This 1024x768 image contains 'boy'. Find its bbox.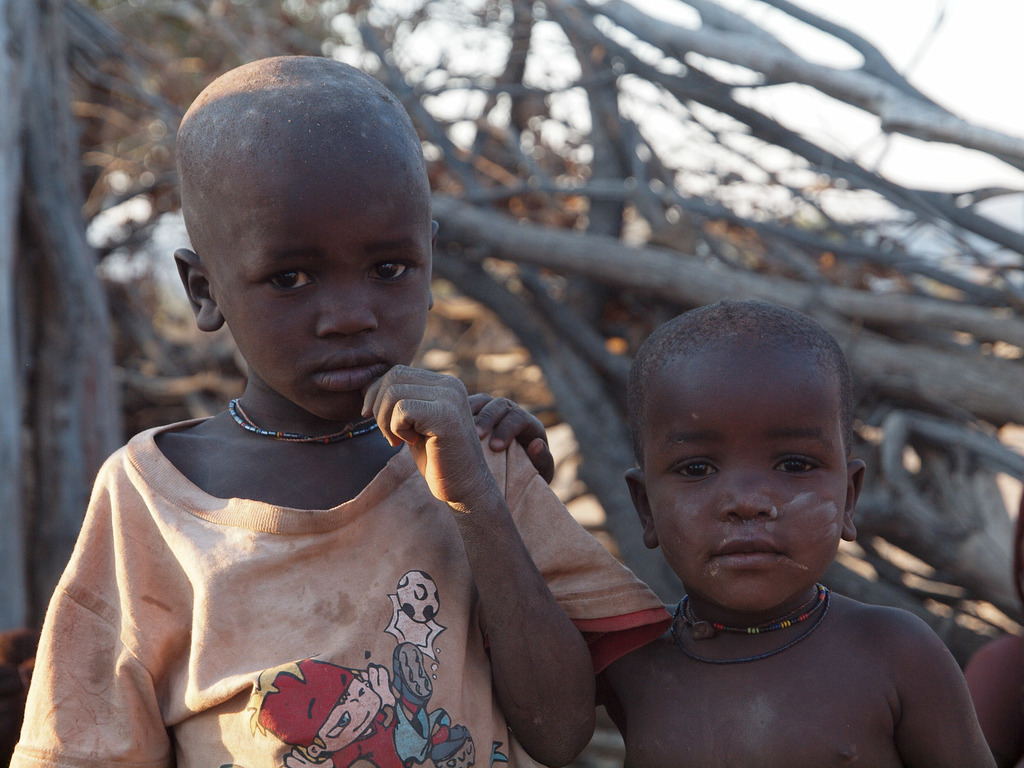
(10, 56, 674, 767).
